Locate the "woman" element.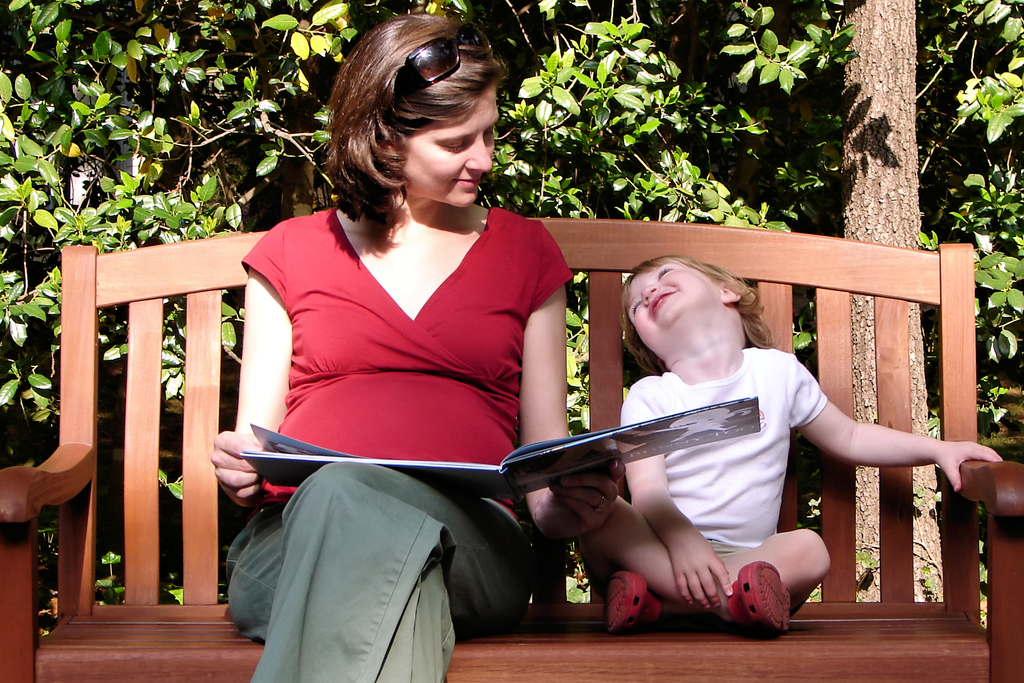
Element bbox: 223:42:612:647.
